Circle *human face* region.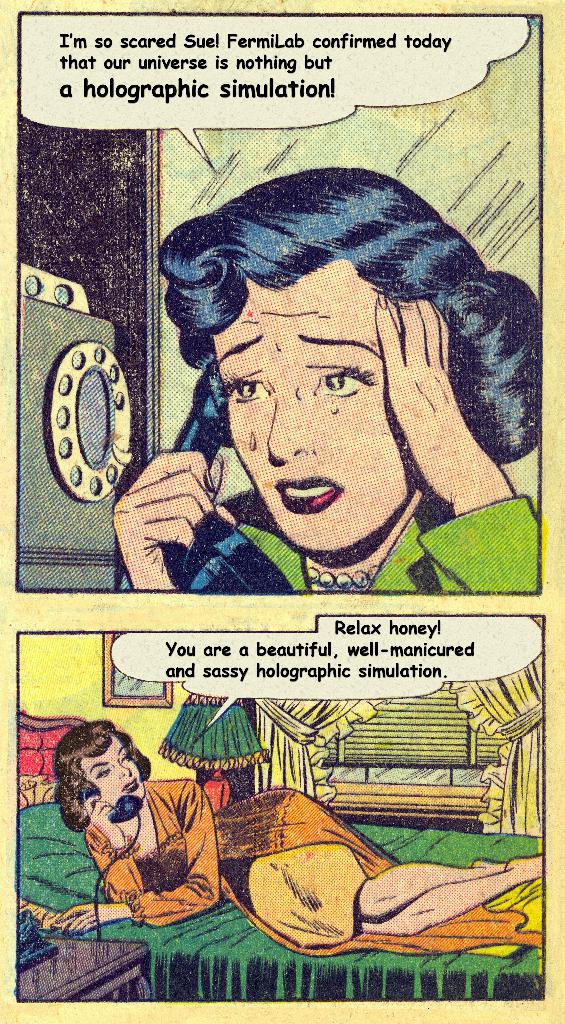
Region: <box>213,260,412,550</box>.
